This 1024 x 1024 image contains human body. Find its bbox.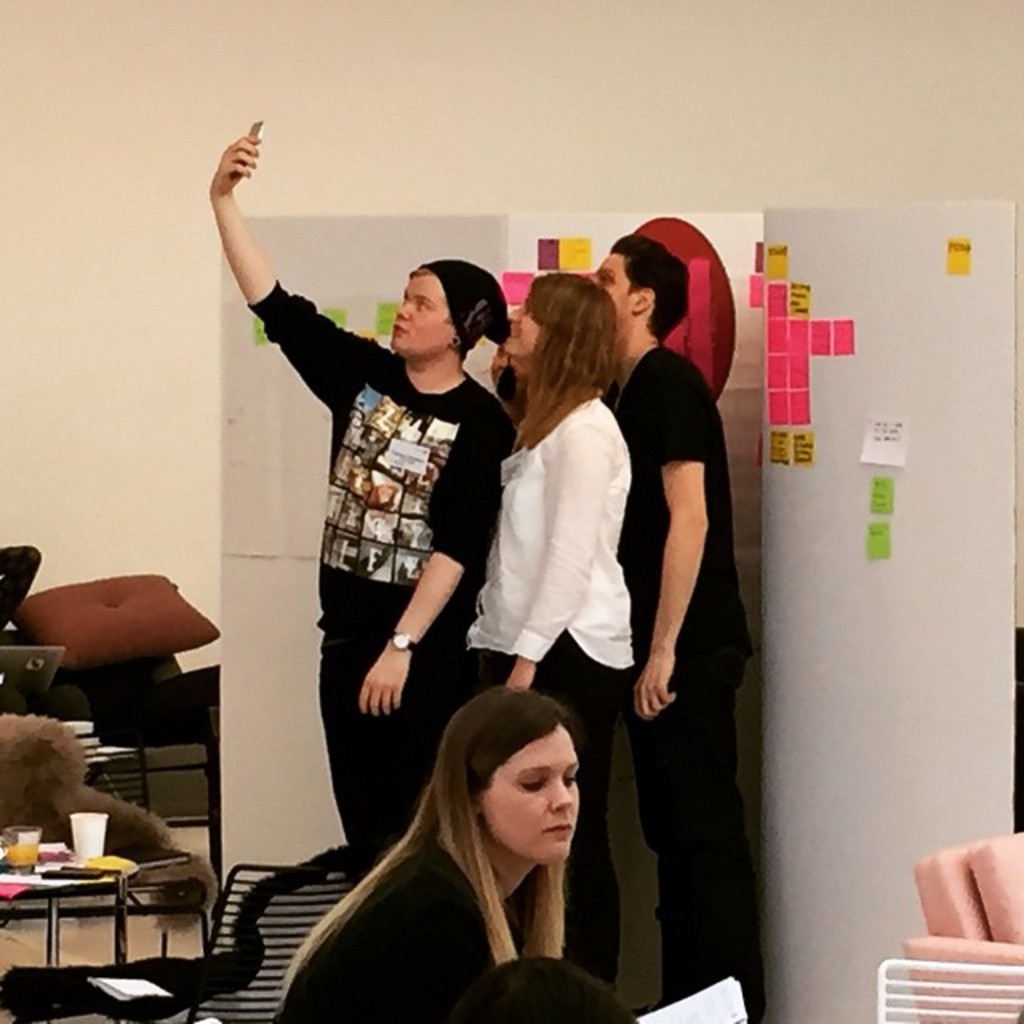
left=611, top=352, right=763, bottom=1018.
